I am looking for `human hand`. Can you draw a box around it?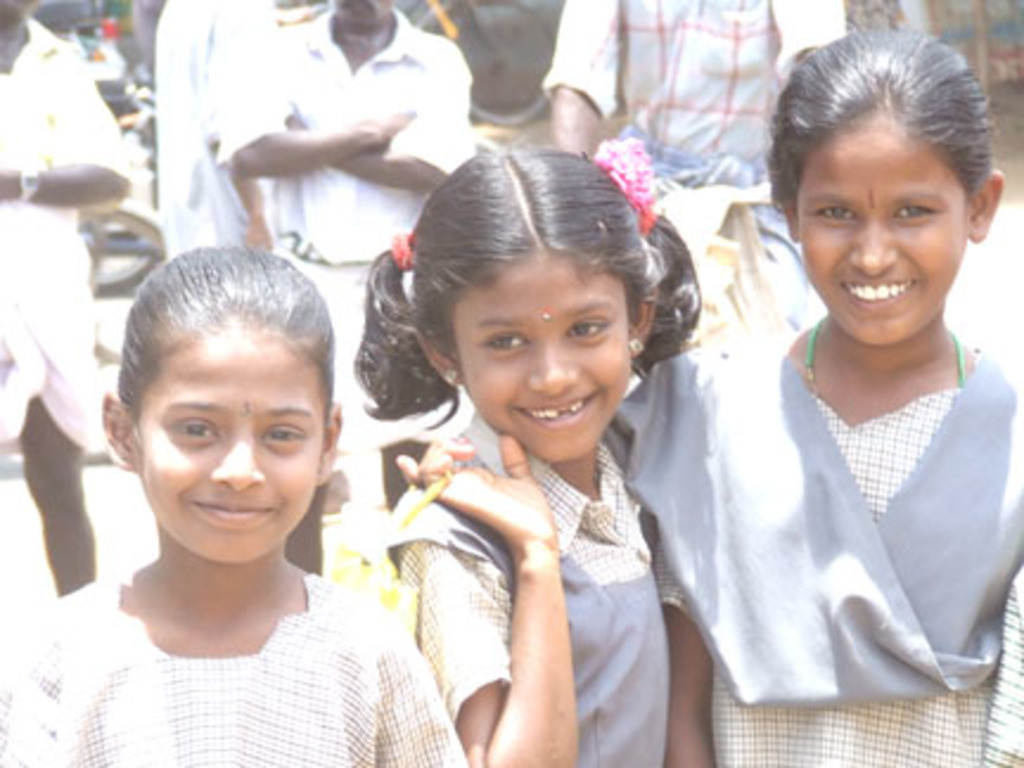
Sure, the bounding box is 367, 111, 417, 145.
